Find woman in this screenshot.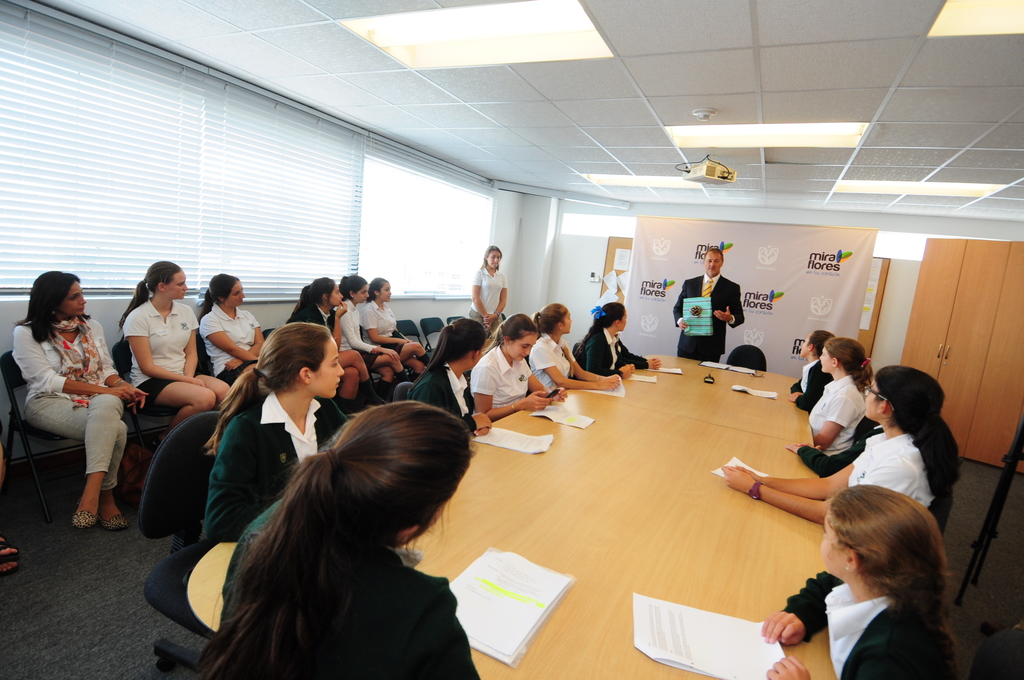
The bounding box for woman is [left=108, top=255, right=239, bottom=428].
